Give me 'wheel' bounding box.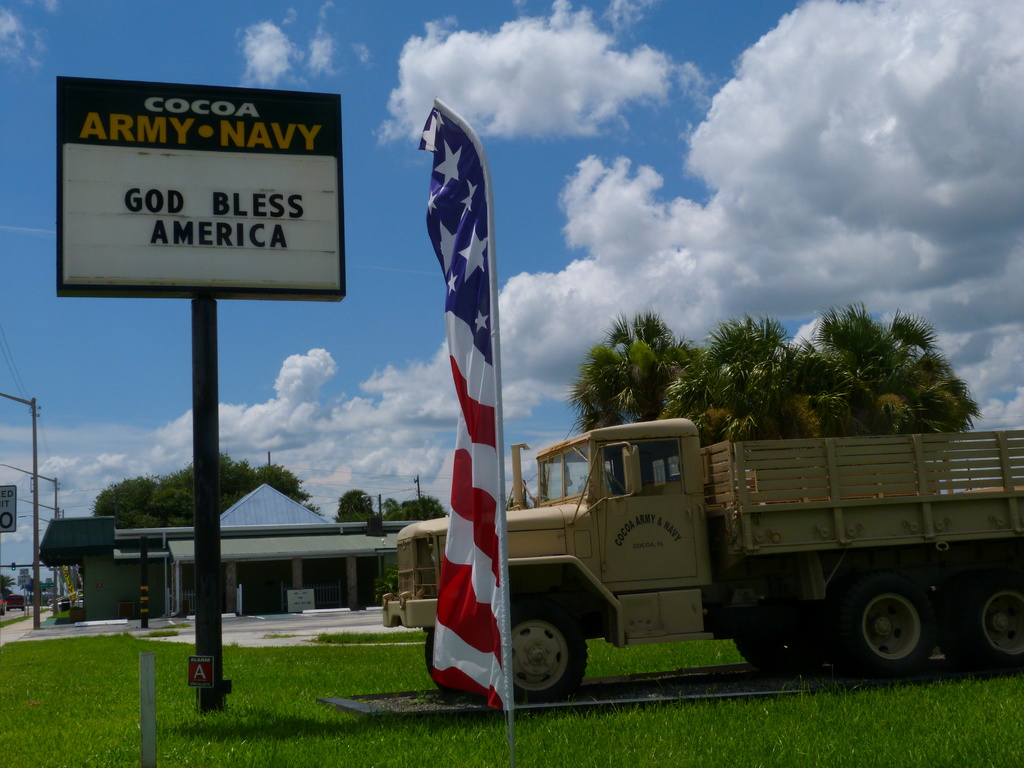
x1=952, y1=567, x2=1023, y2=675.
